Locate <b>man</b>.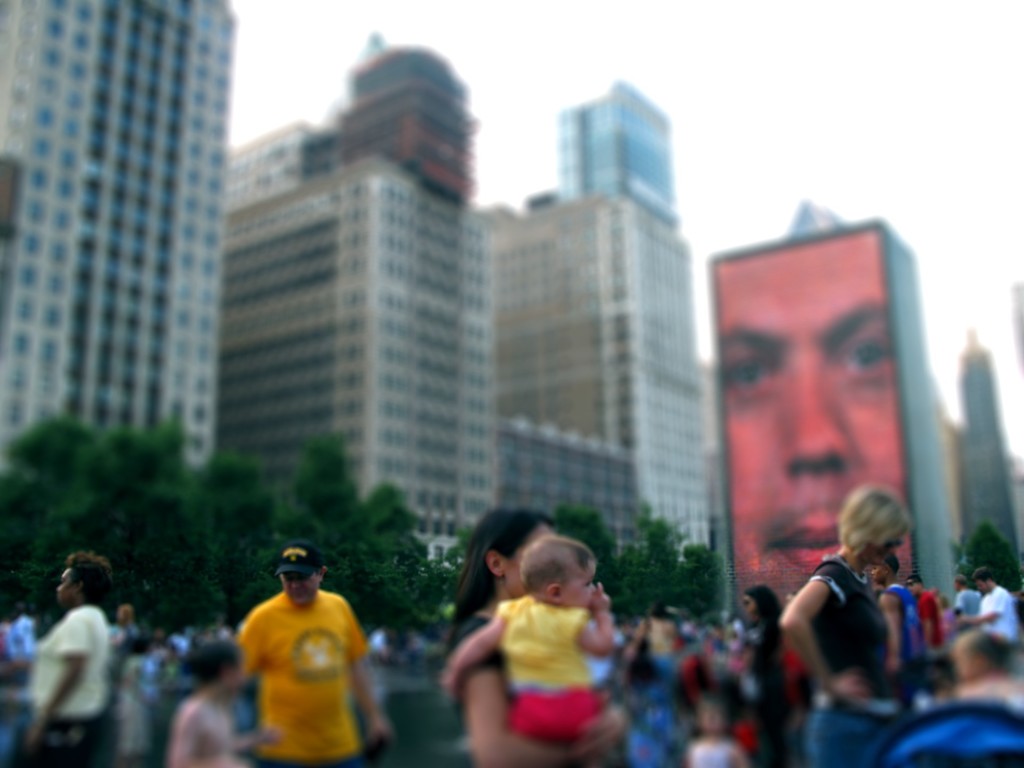
Bounding box: box=[715, 230, 916, 616].
